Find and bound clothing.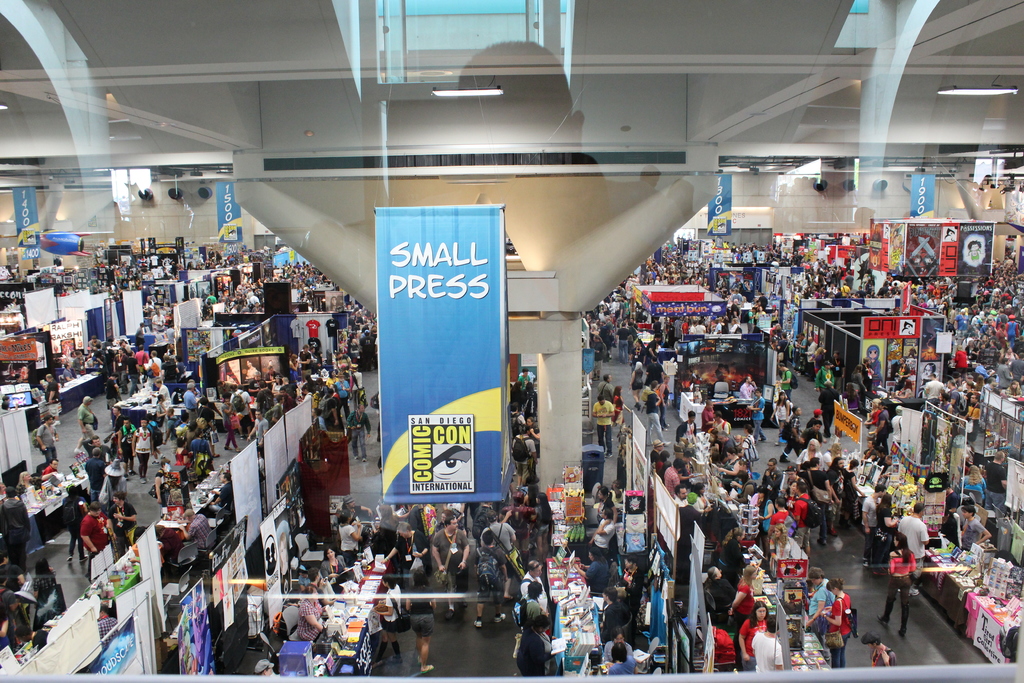
Bound: {"x1": 768, "y1": 507, "x2": 792, "y2": 527}.
